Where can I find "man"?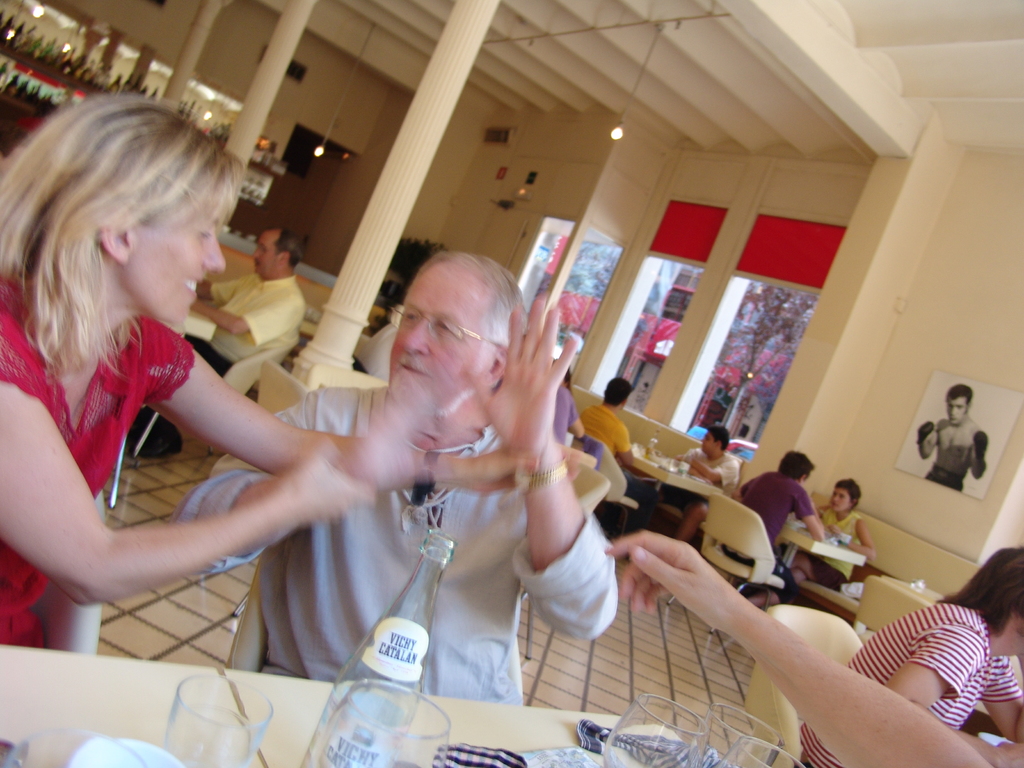
You can find it at l=176, t=258, r=620, b=693.
